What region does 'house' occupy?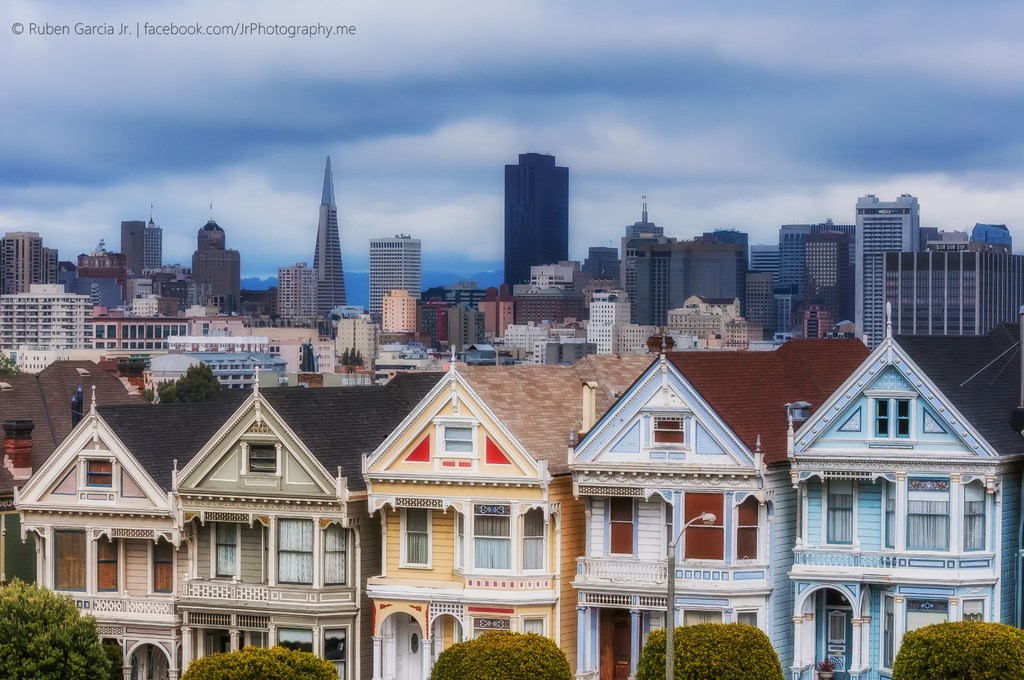
crop(787, 302, 1023, 679).
